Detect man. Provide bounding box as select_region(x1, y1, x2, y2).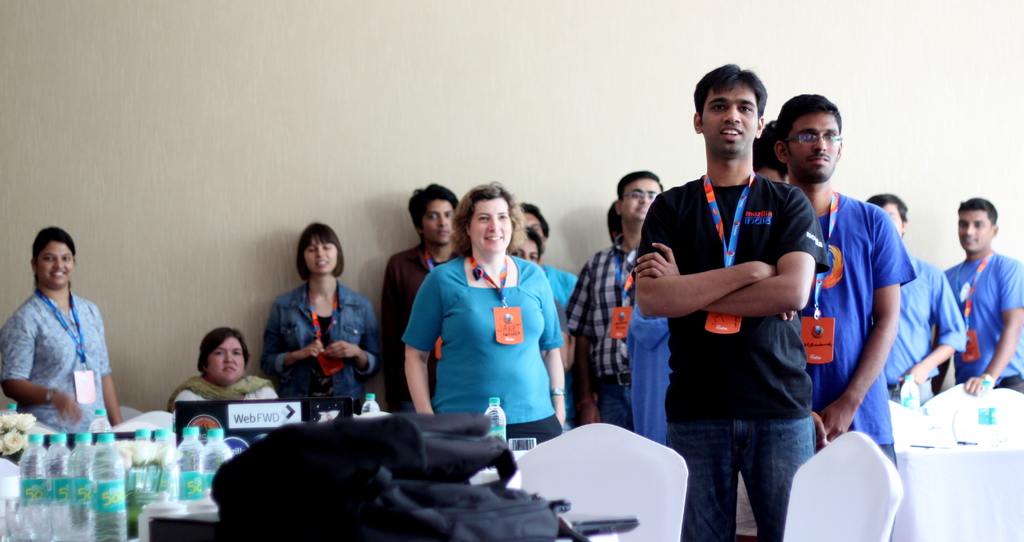
select_region(771, 92, 913, 541).
